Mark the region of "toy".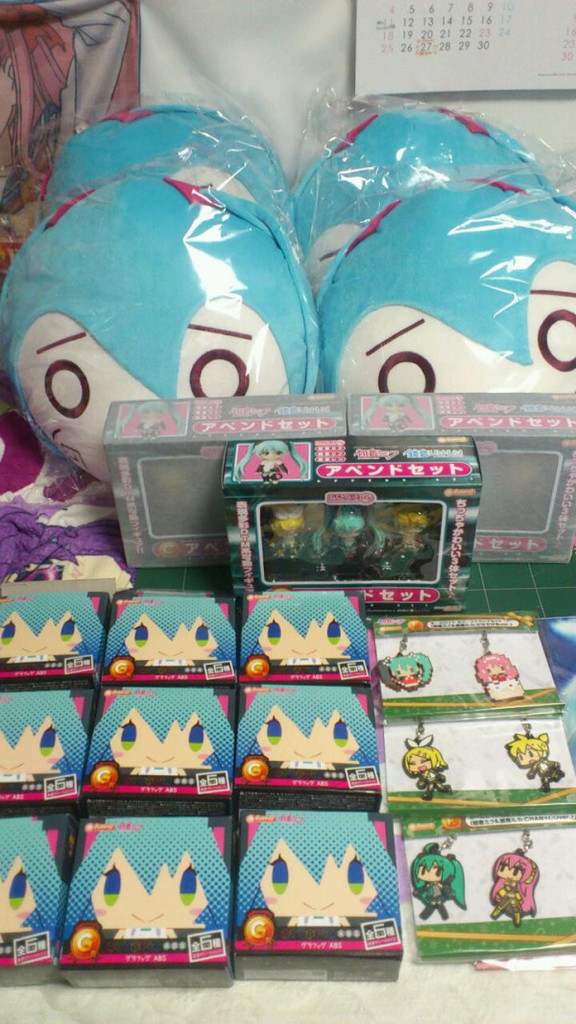
Region: Rect(312, 503, 387, 571).
